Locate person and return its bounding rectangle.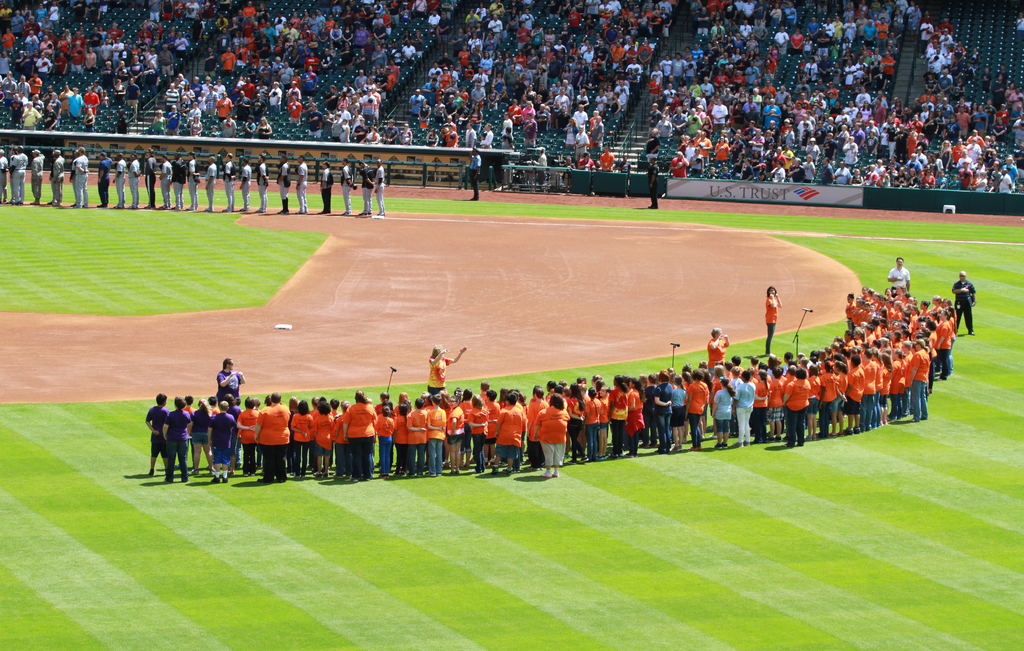
BBox(0, 146, 8, 201).
